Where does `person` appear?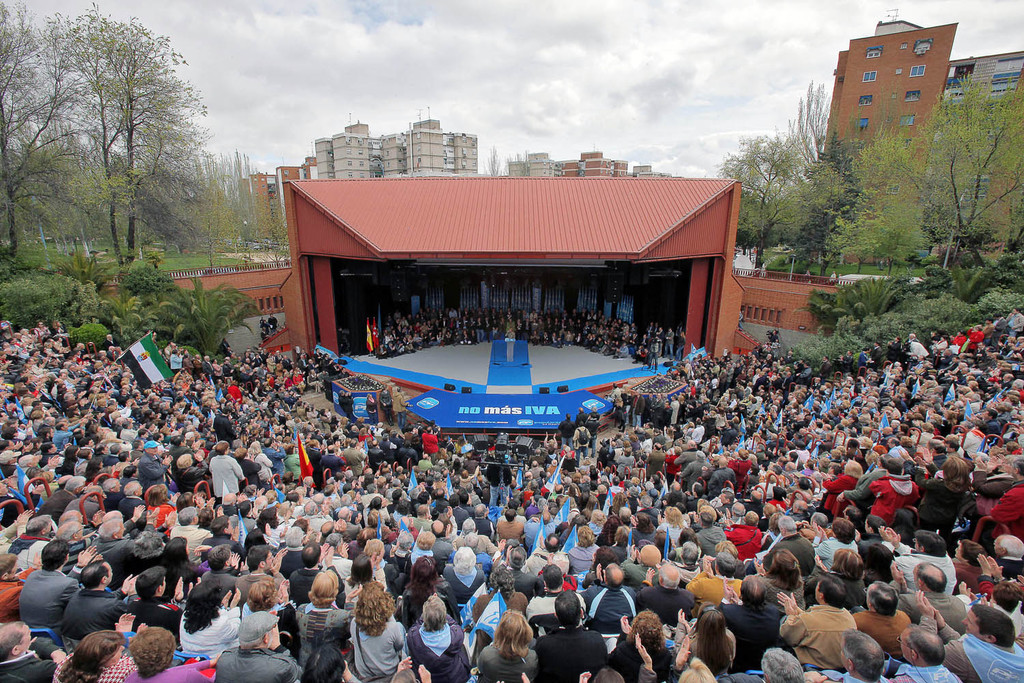
Appears at [855,504,883,558].
